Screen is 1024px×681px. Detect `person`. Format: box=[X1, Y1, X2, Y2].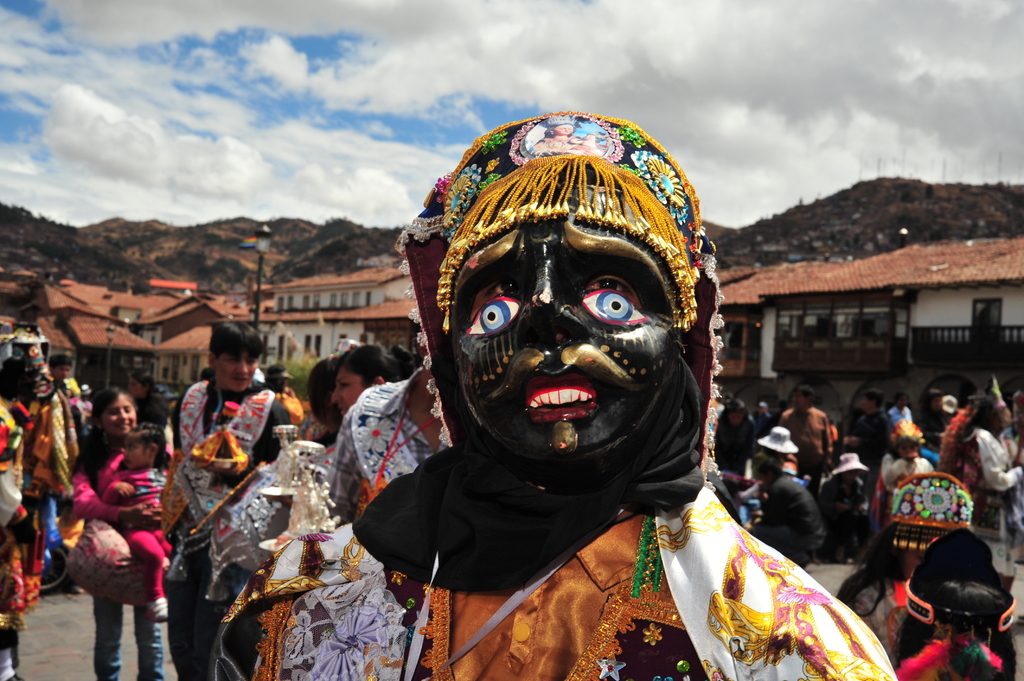
box=[317, 119, 854, 679].
